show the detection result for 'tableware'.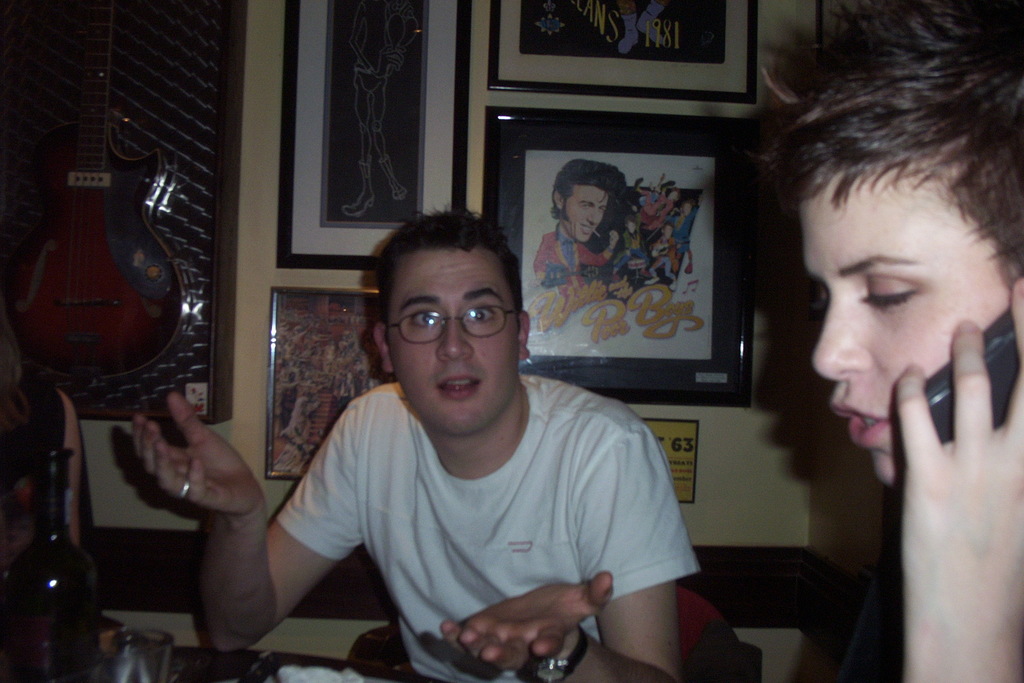
BBox(107, 622, 174, 682).
